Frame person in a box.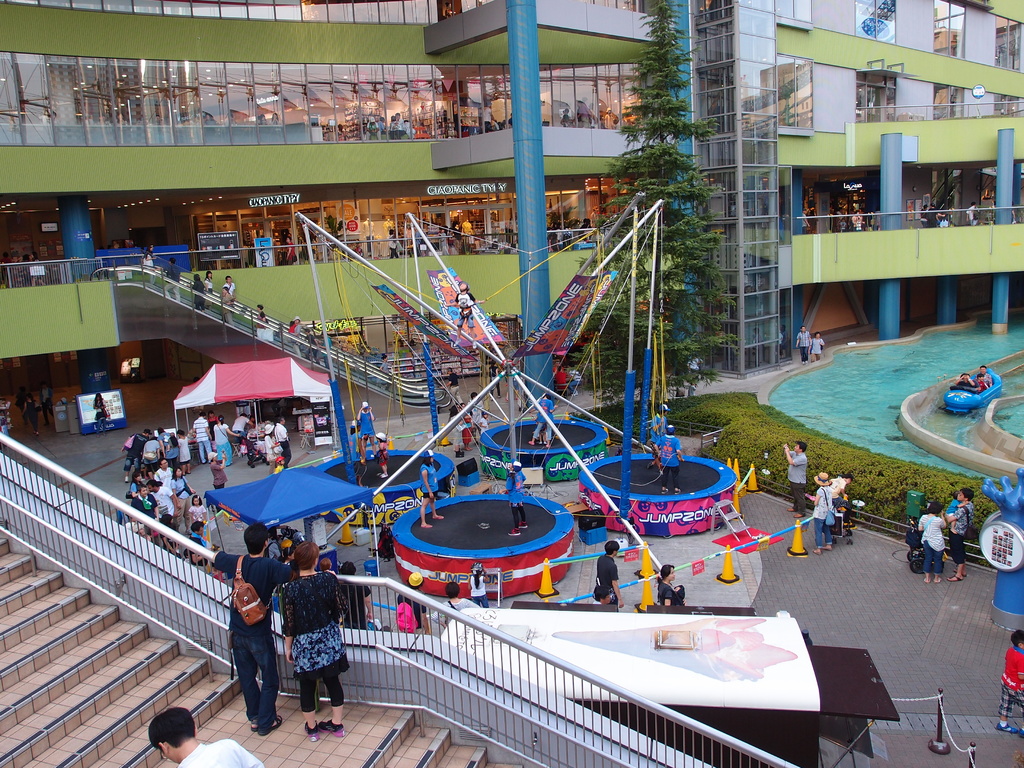
205 271 214 308.
